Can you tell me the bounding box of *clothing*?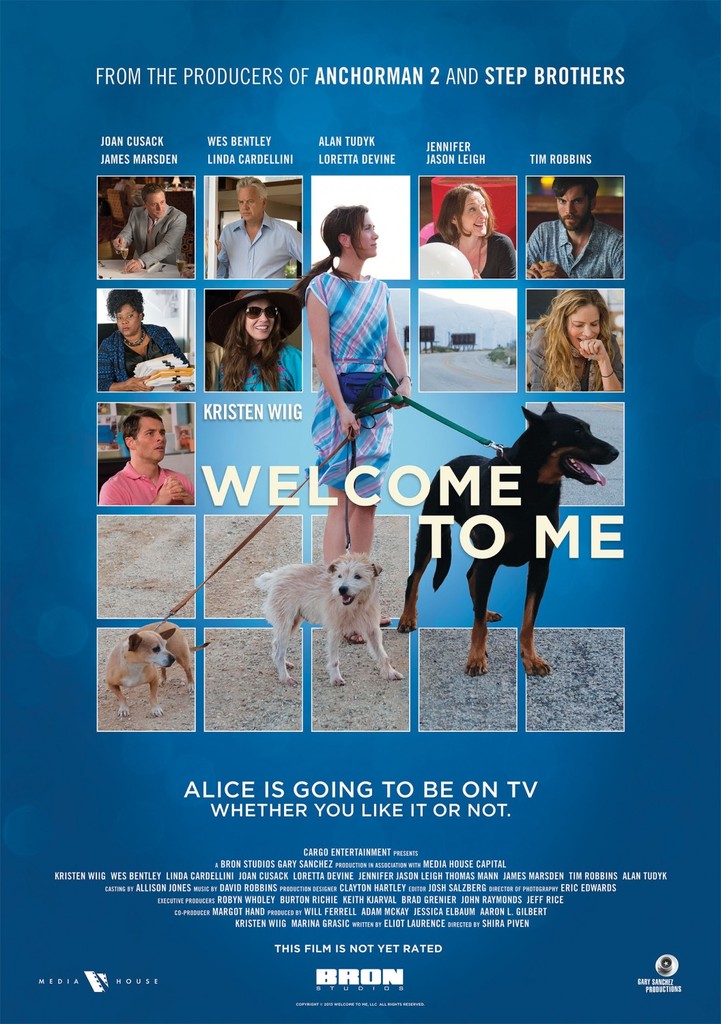
<box>210,197,296,277</box>.
